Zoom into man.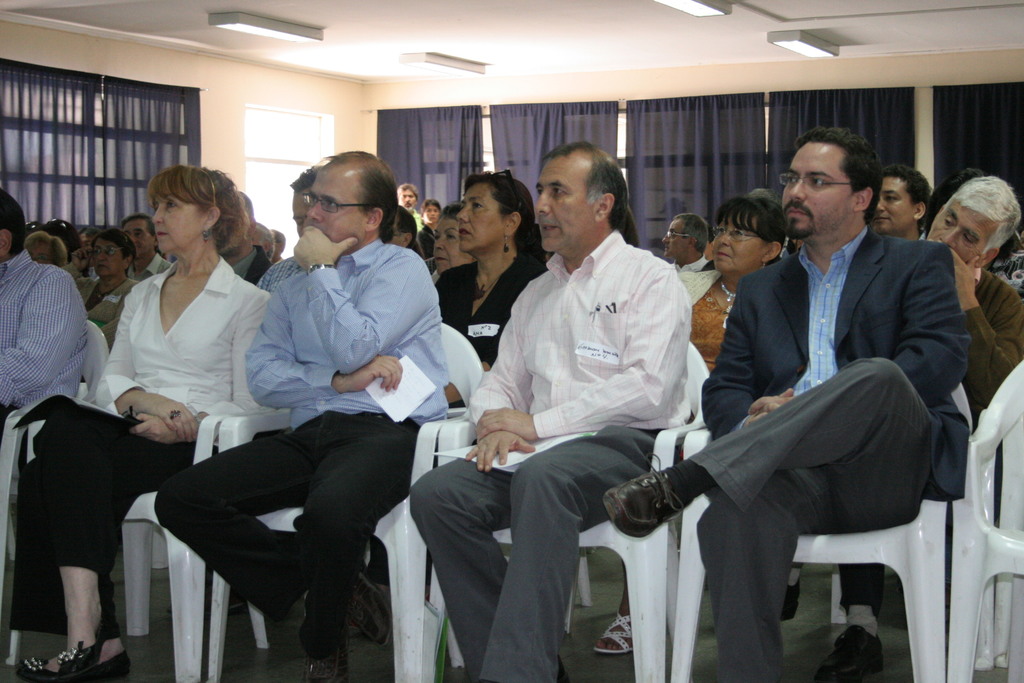
Zoom target: detection(216, 181, 287, 285).
